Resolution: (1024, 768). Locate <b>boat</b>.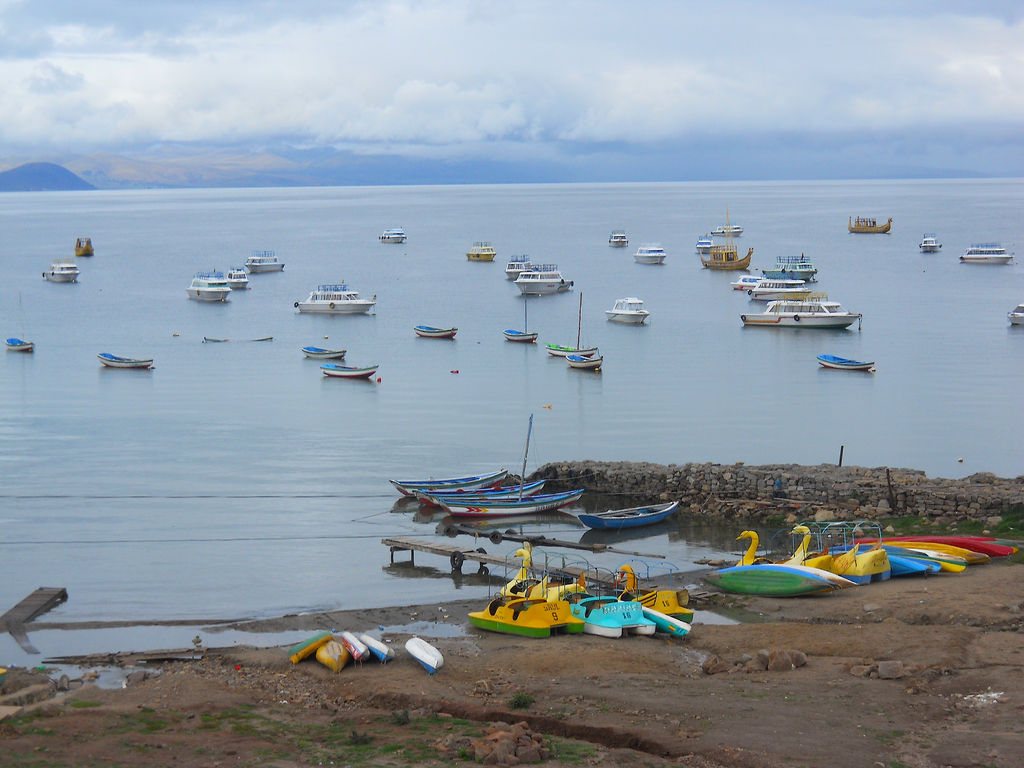
{"left": 374, "top": 228, "right": 408, "bottom": 245}.
